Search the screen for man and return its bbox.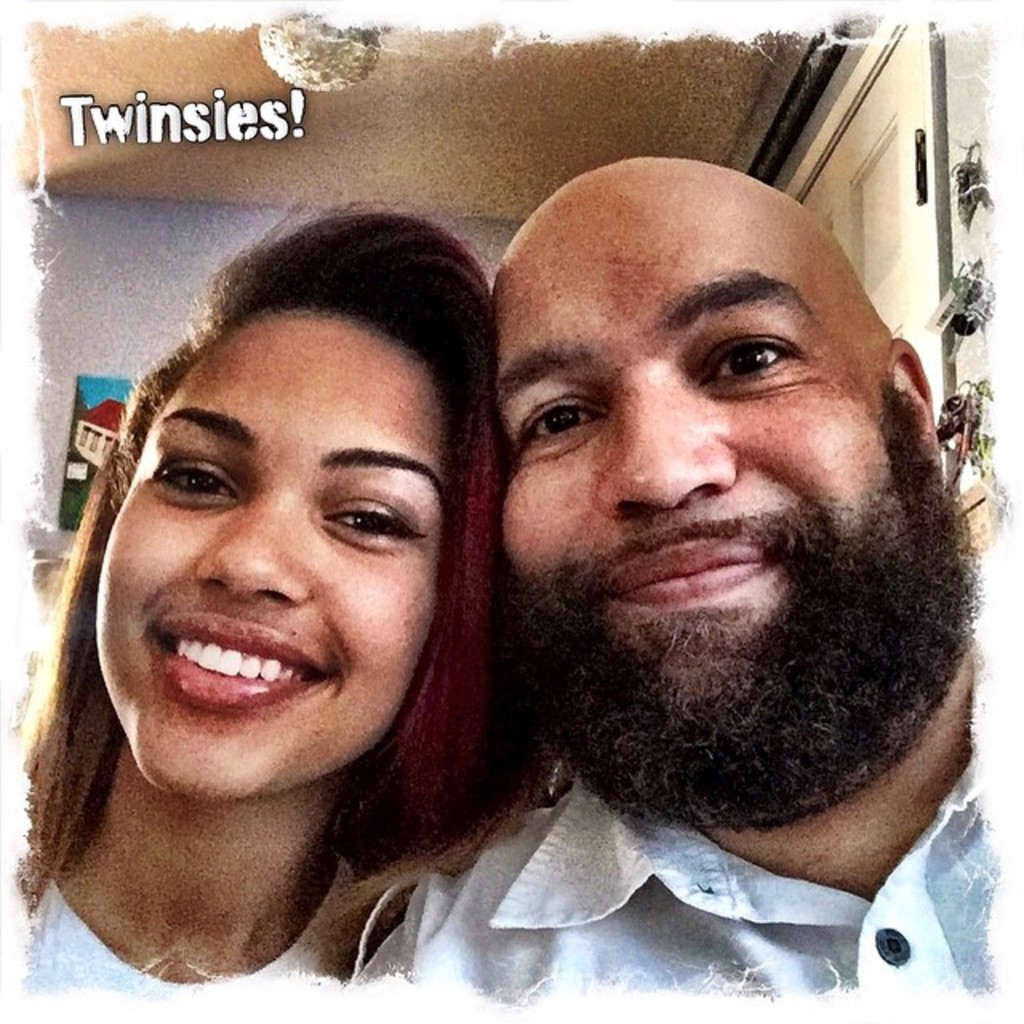
Found: {"left": 352, "top": 163, "right": 1018, "bottom": 1011}.
